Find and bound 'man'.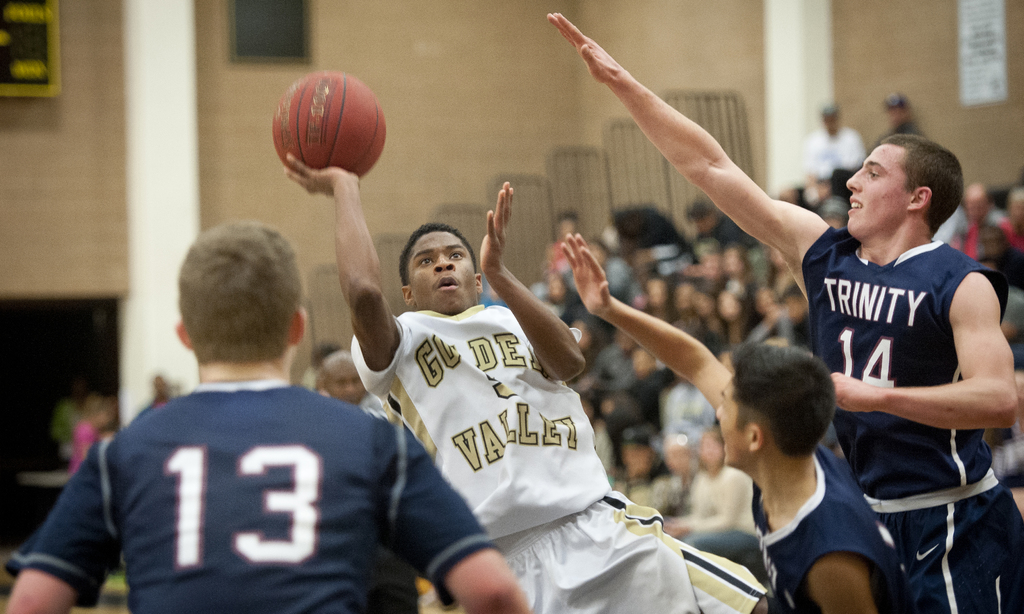
Bound: select_region(551, 13, 1023, 613).
